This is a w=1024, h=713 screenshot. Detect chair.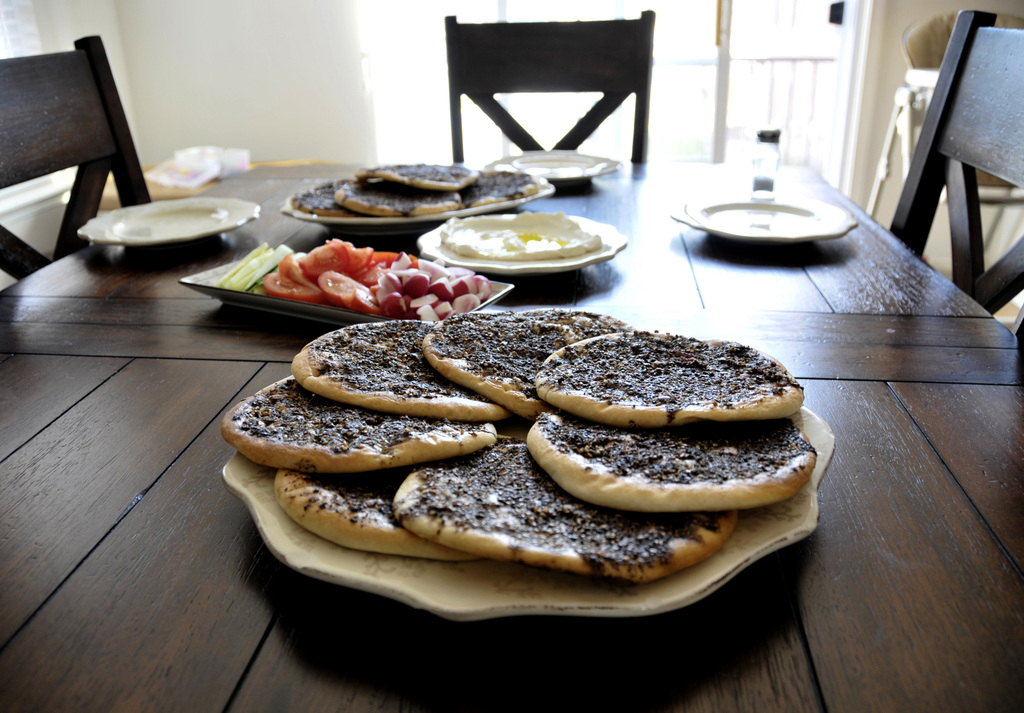
box(423, 6, 680, 210).
